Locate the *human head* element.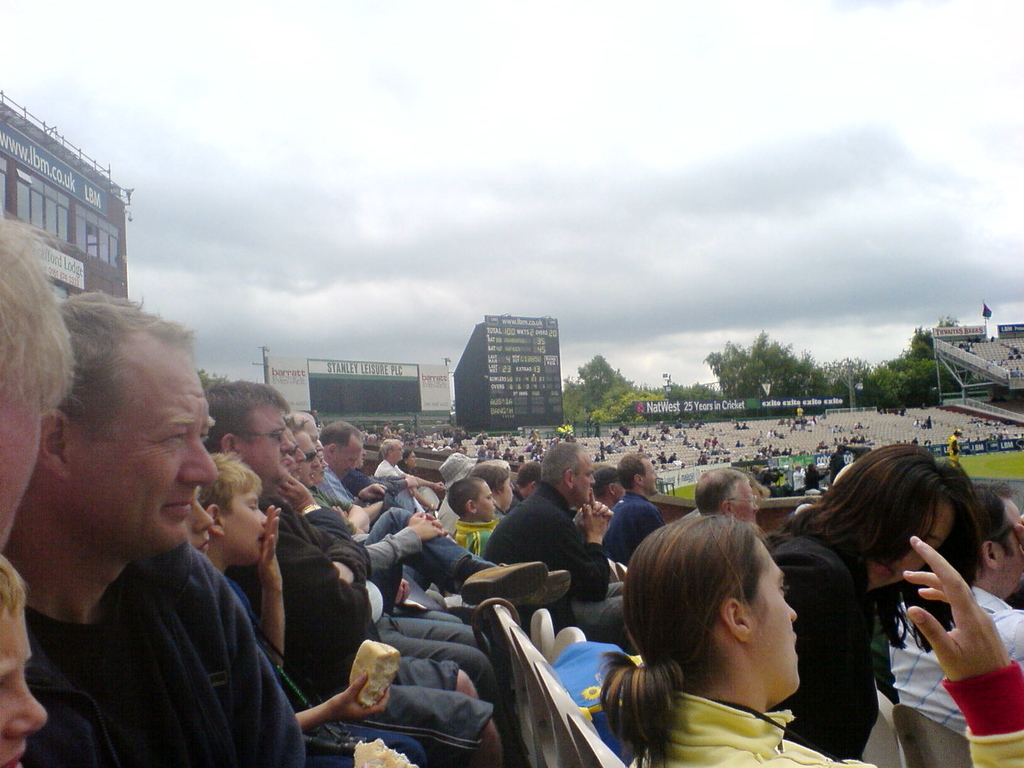
Element bbox: Rect(827, 445, 970, 595).
